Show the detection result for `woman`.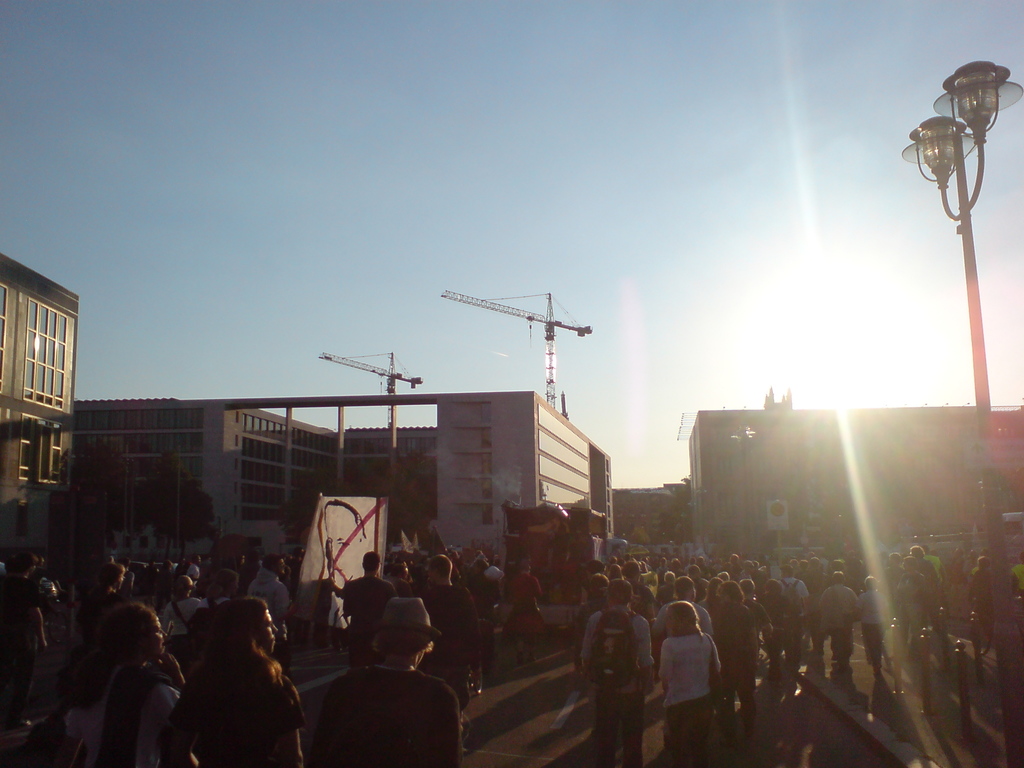
box(664, 602, 718, 767).
